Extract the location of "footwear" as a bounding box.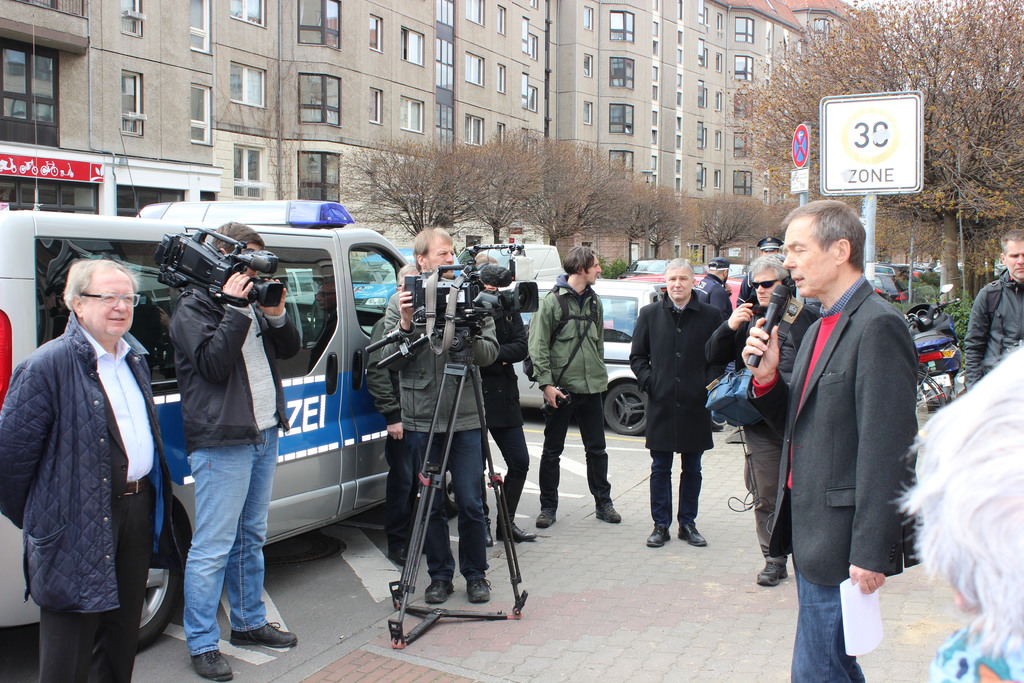
496 519 541 541.
